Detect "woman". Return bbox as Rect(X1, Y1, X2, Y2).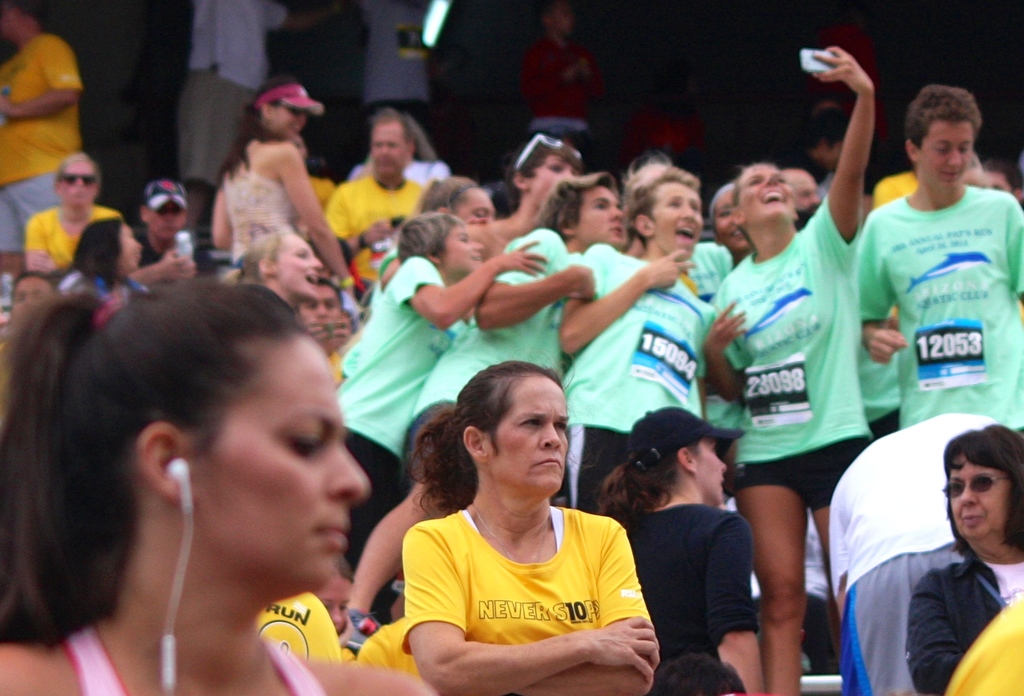
Rect(694, 43, 874, 695).
